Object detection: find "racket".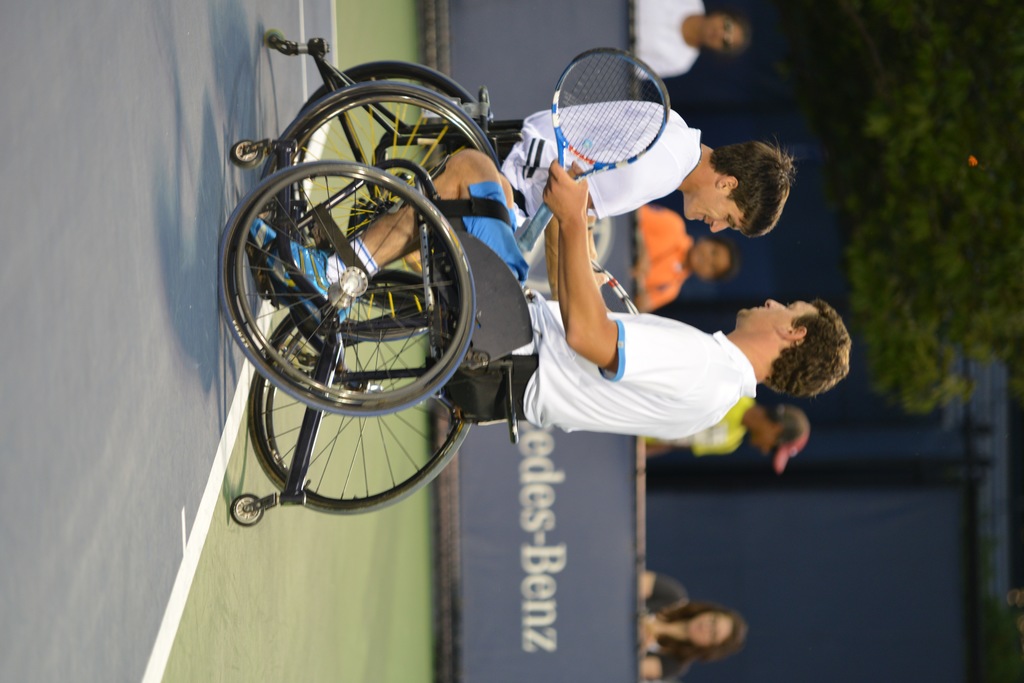
<box>529,49,665,256</box>.
